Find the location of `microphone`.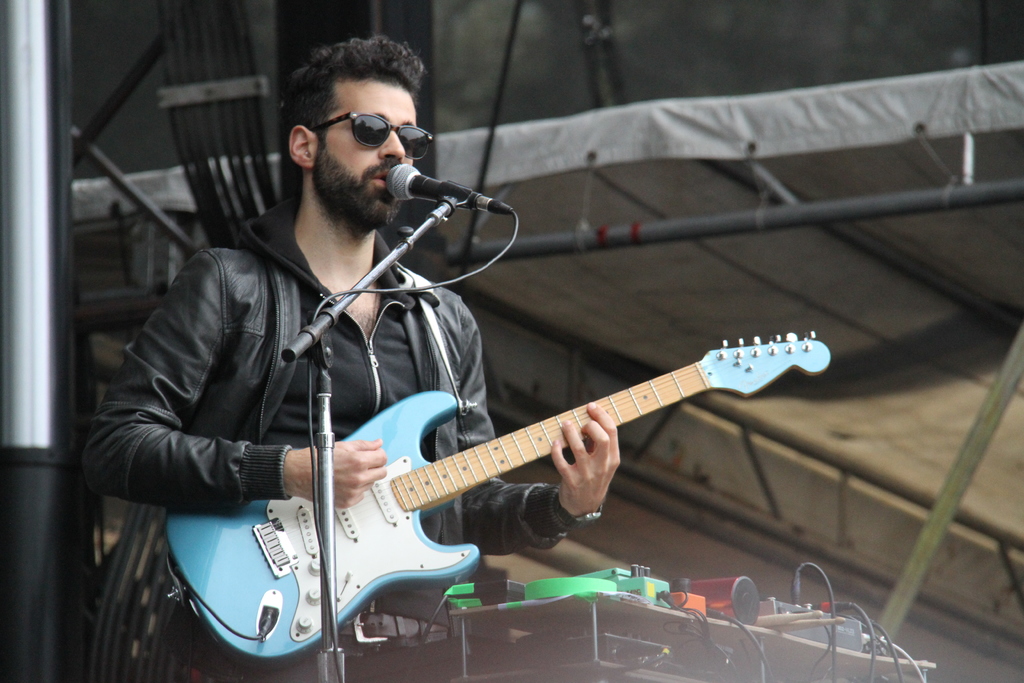
Location: select_region(380, 158, 514, 222).
